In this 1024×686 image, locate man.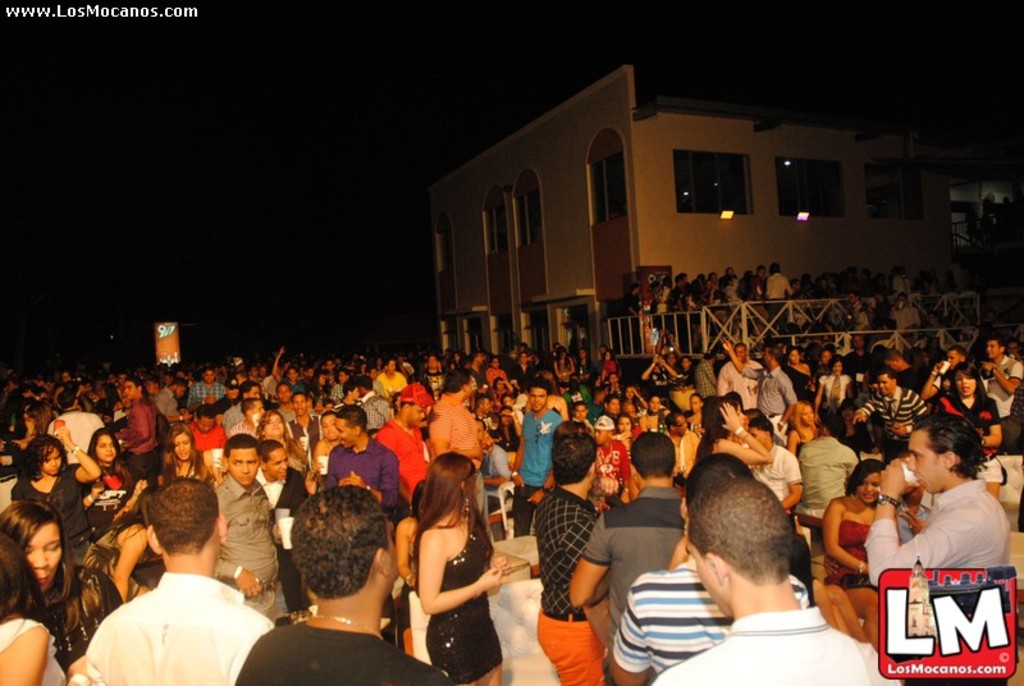
Bounding box: box=[538, 415, 625, 685].
